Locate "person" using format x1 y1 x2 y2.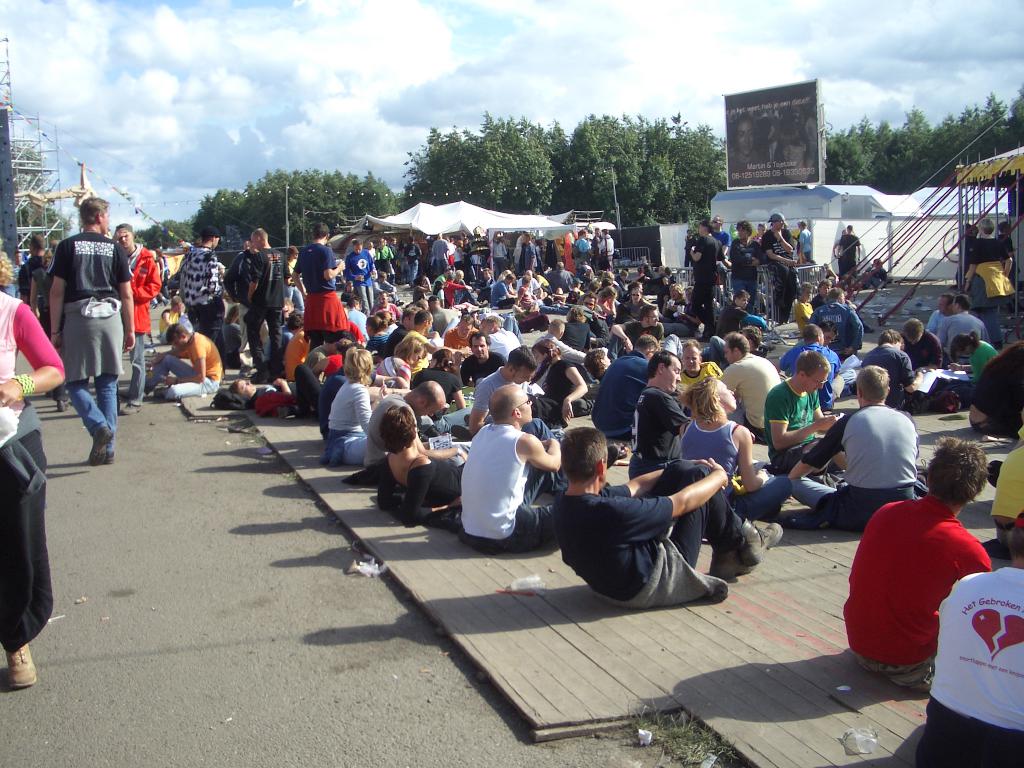
175 223 227 356.
